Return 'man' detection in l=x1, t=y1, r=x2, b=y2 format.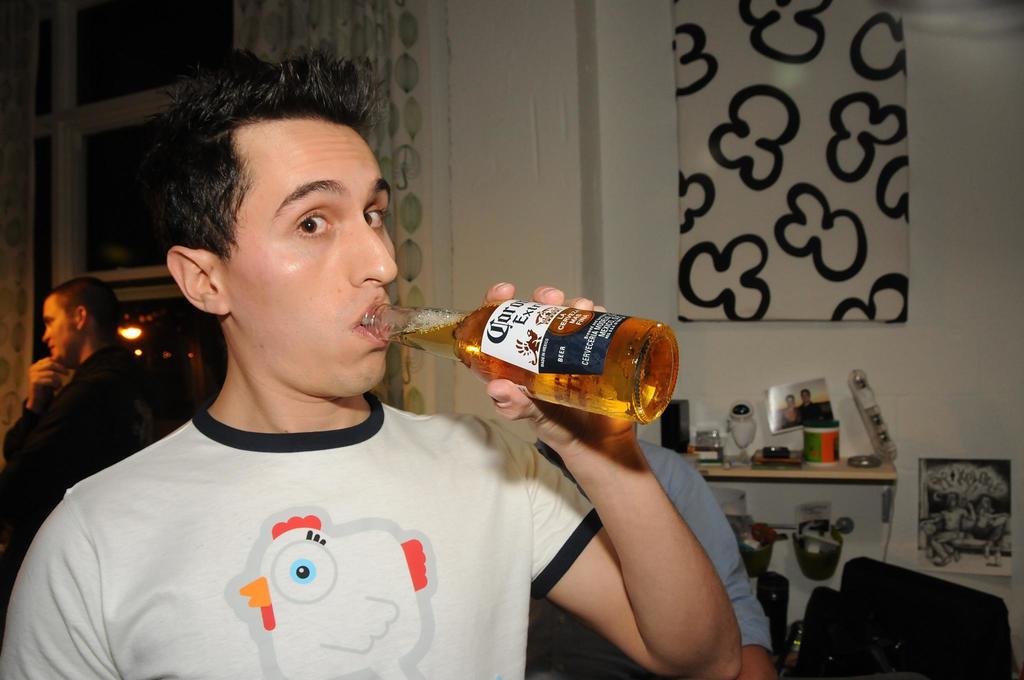
l=799, t=389, r=824, b=424.
